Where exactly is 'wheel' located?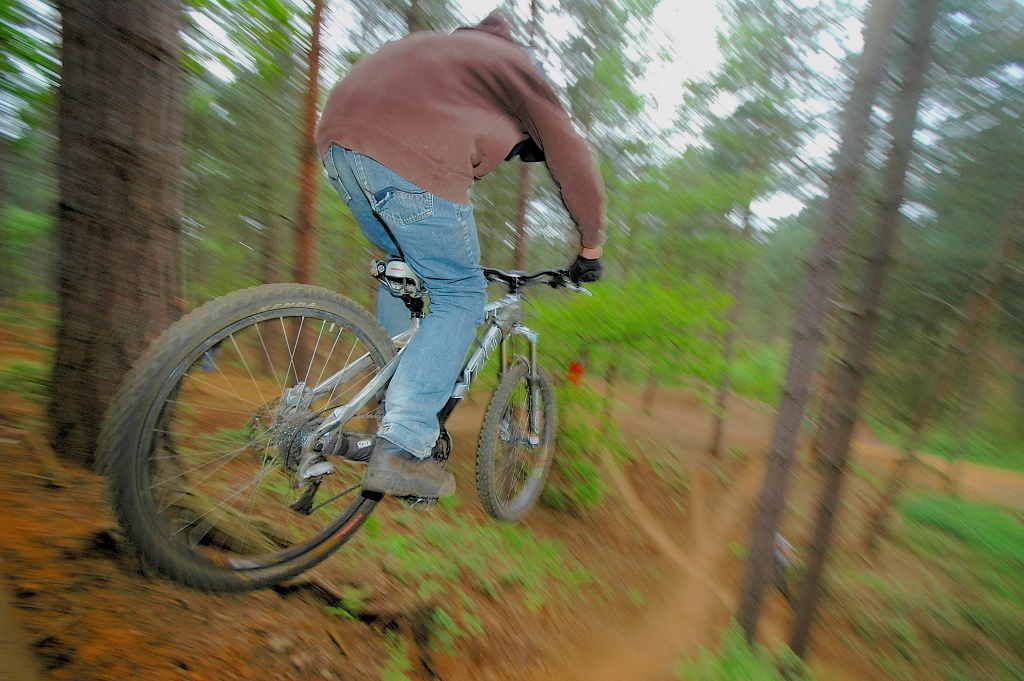
Its bounding box is <box>111,287,401,597</box>.
